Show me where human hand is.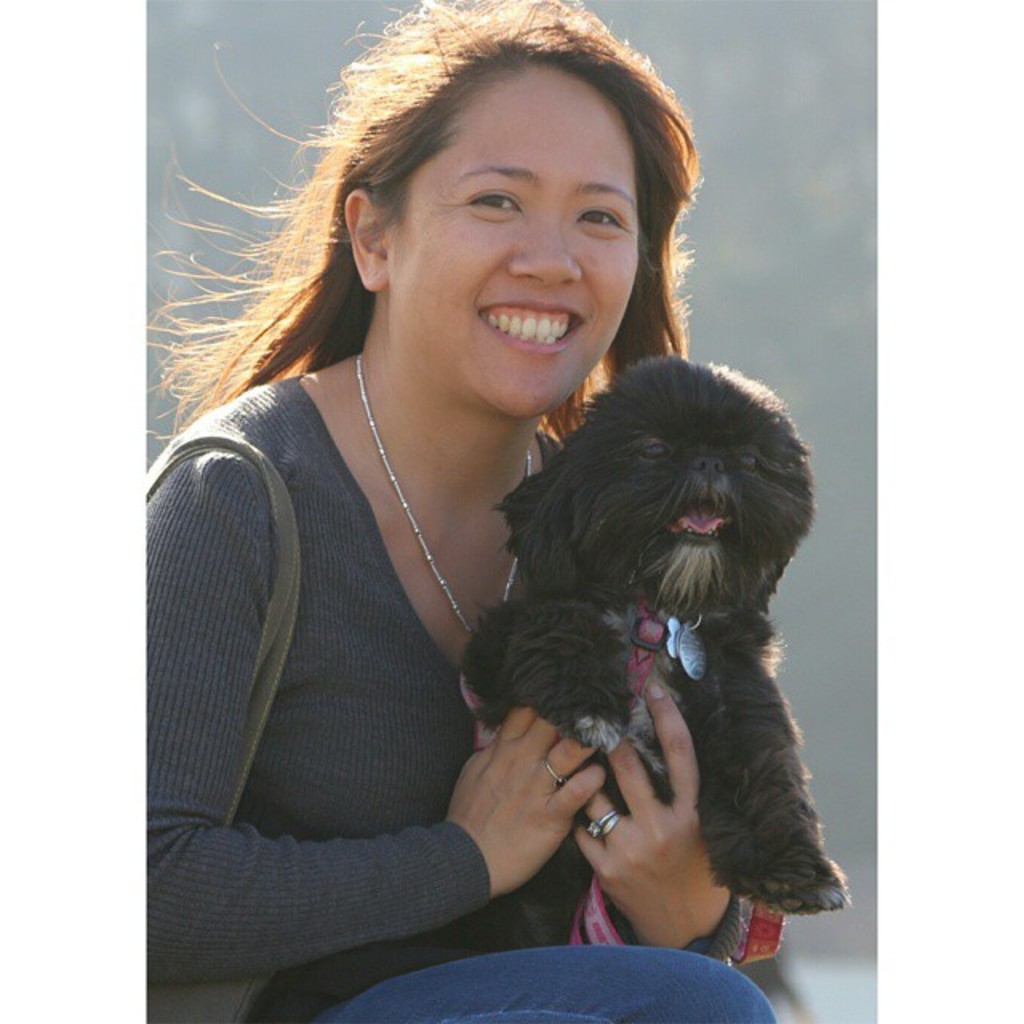
human hand is at bbox=(445, 718, 608, 907).
